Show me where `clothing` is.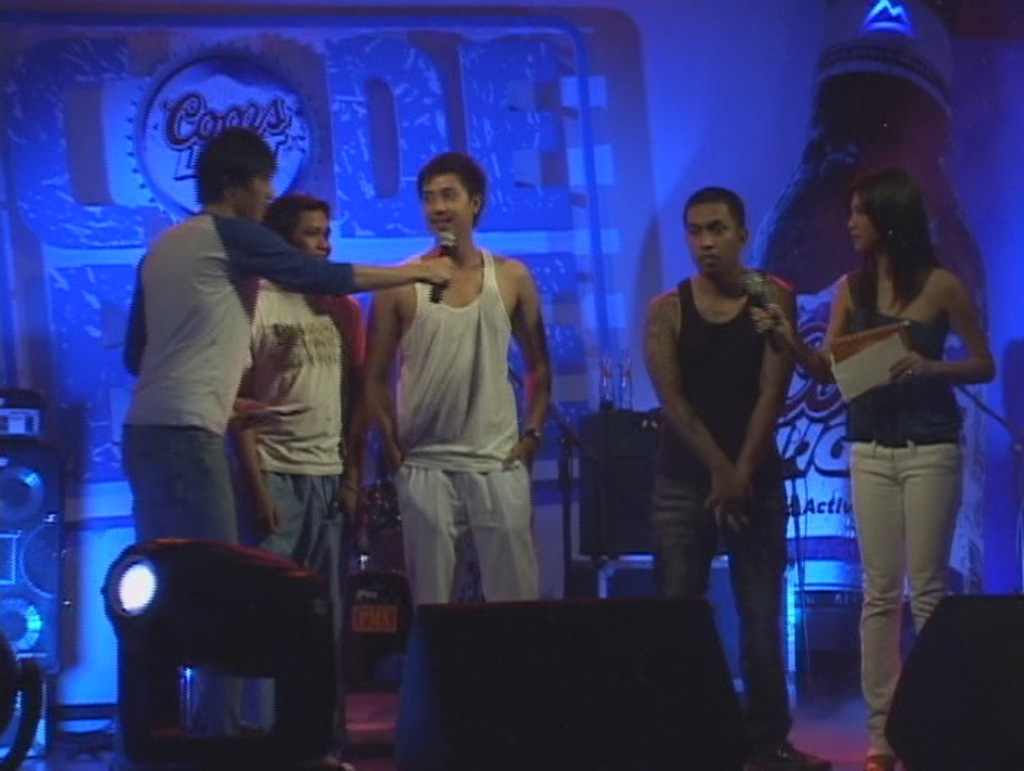
`clothing` is at (235, 277, 364, 469).
